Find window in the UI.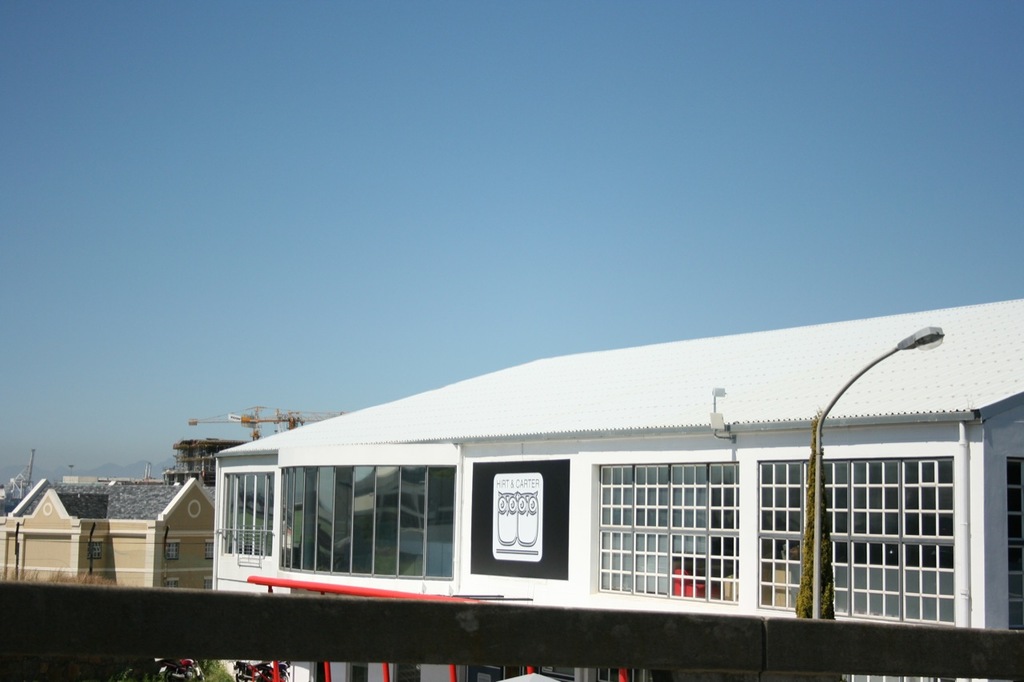
UI element at region(221, 466, 274, 552).
